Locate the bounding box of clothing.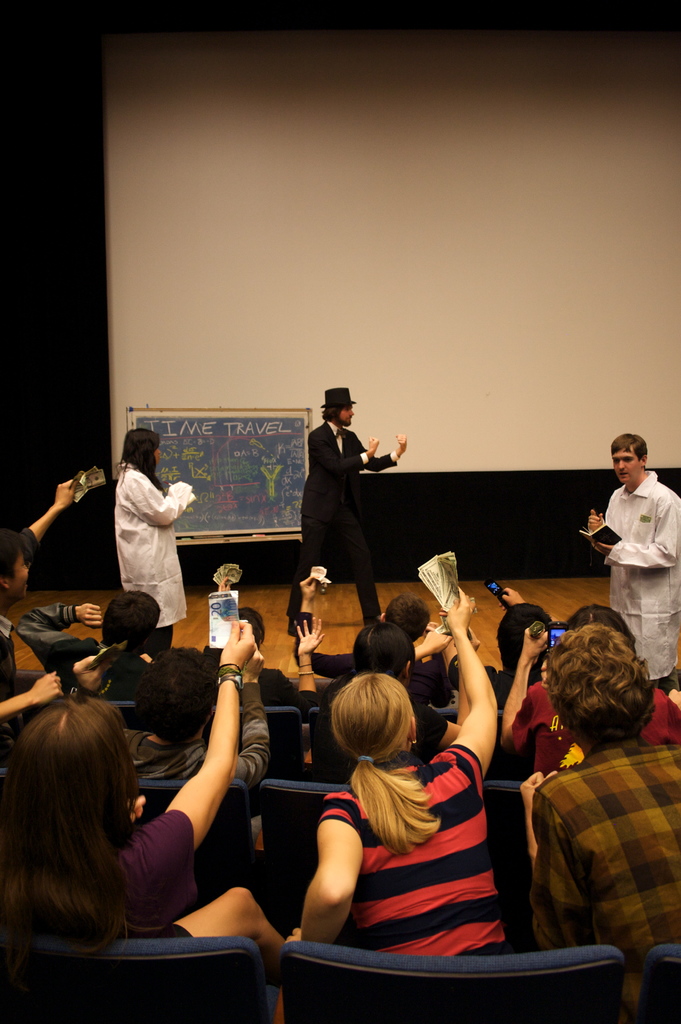
Bounding box: box(315, 624, 459, 712).
